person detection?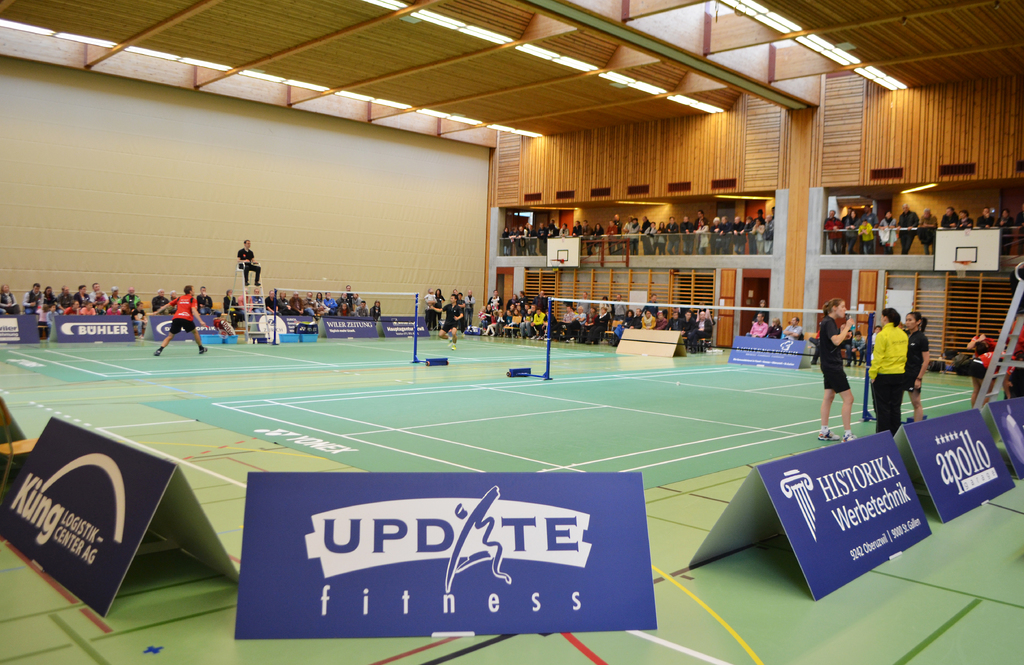
(x1=121, y1=300, x2=136, y2=319)
